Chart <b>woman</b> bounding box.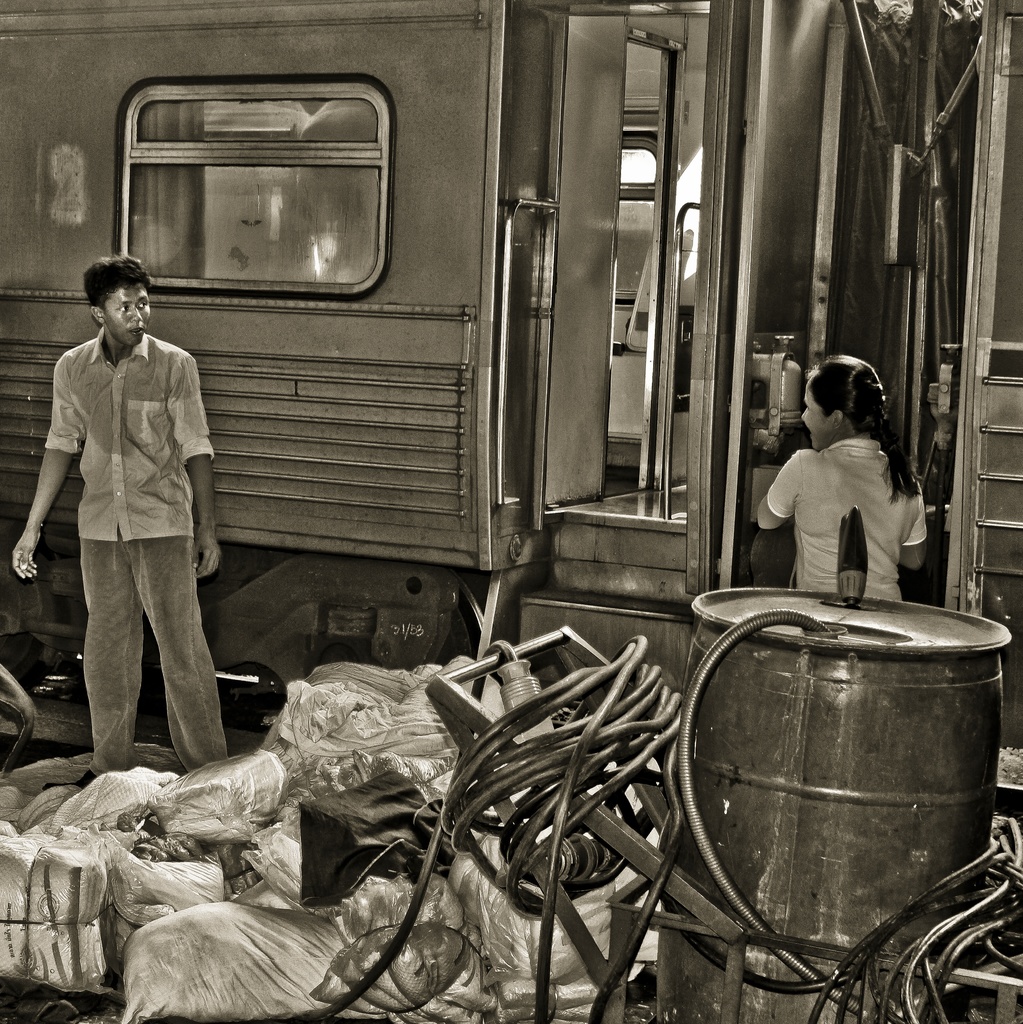
Charted: 766, 349, 936, 606.
